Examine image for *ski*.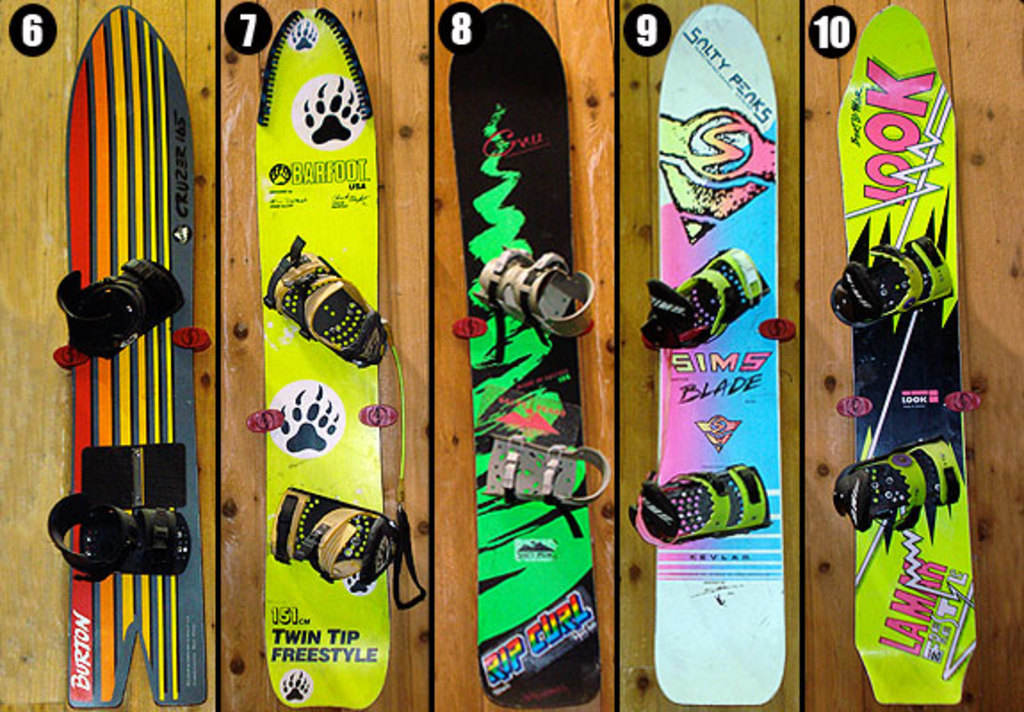
Examination result: <region>625, 5, 778, 700</region>.
